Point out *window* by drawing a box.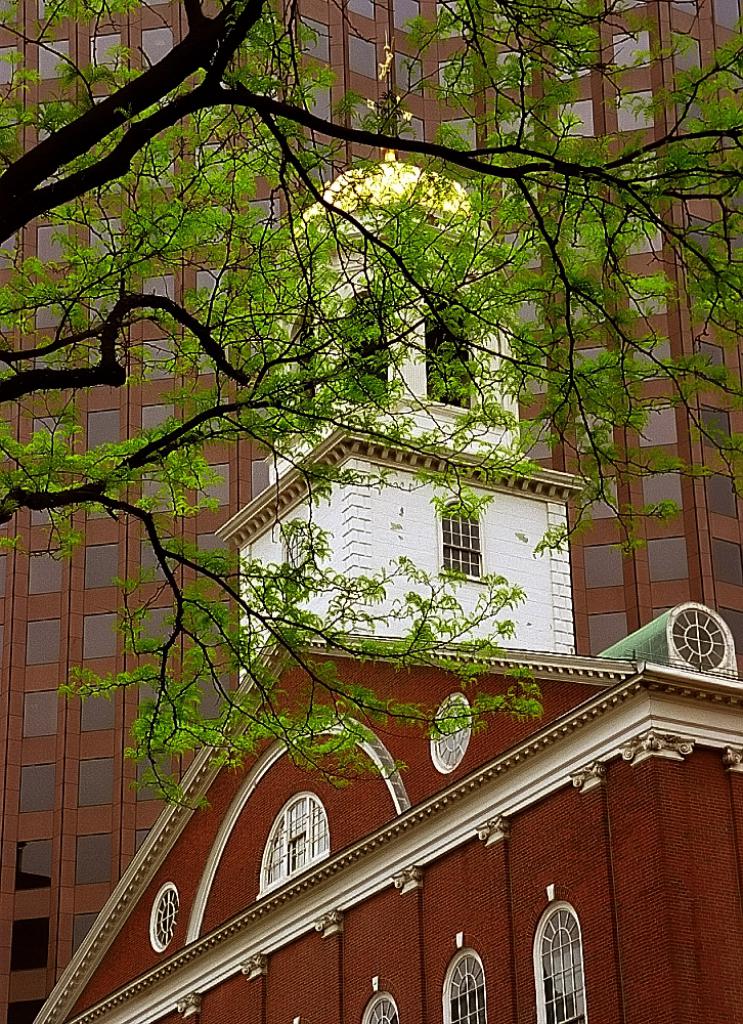
(x1=571, y1=289, x2=605, y2=325).
